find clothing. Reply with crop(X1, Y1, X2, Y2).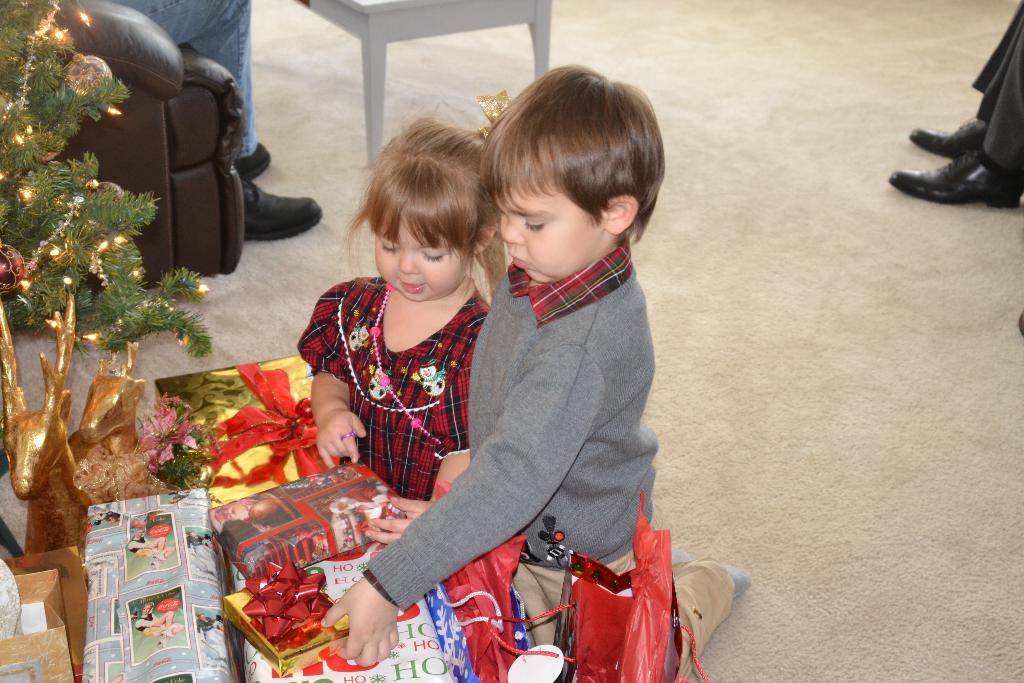
crop(102, 0, 258, 160).
